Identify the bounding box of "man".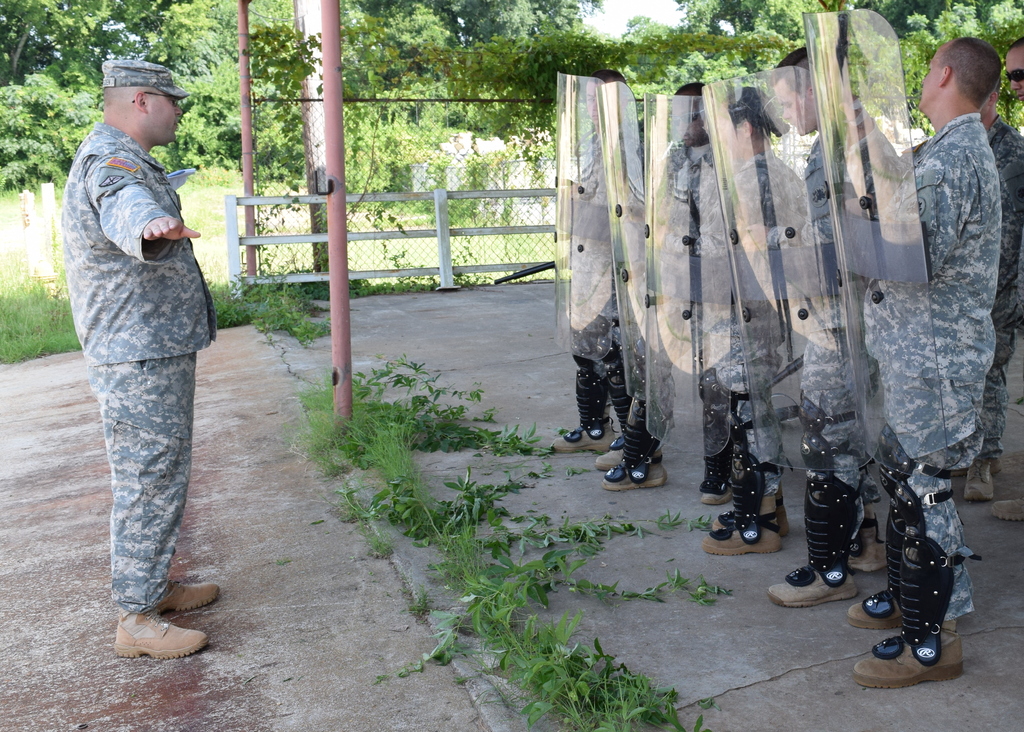
{"x1": 51, "y1": 65, "x2": 223, "y2": 651}.
